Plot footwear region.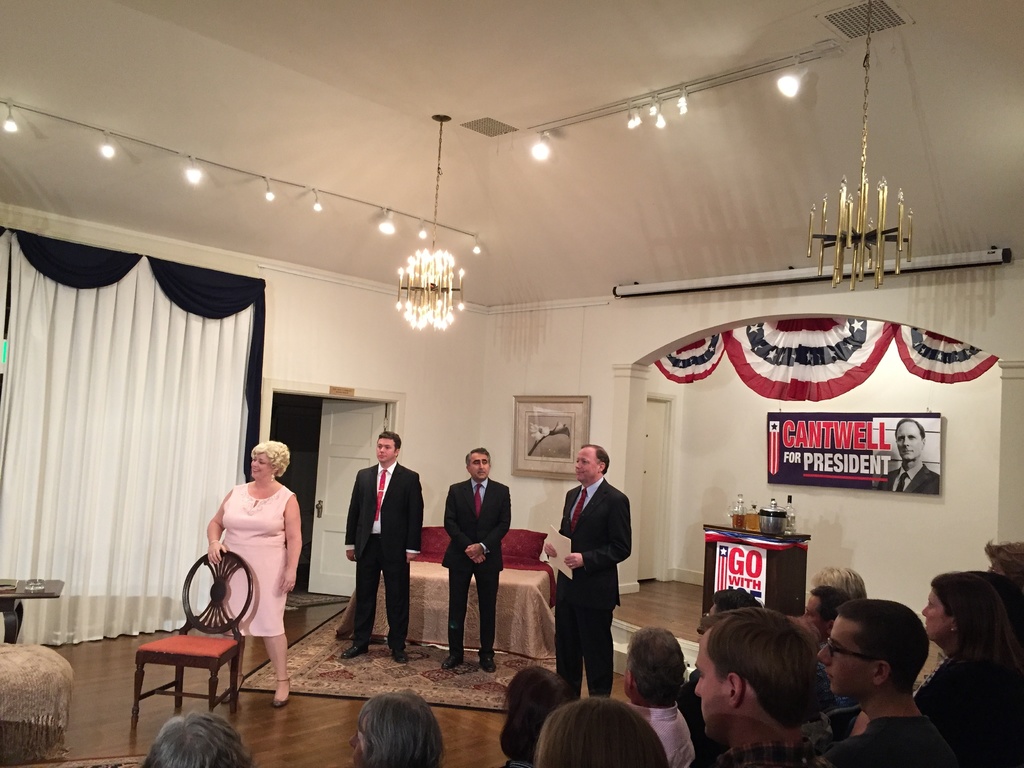
Plotted at (440, 655, 457, 669).
